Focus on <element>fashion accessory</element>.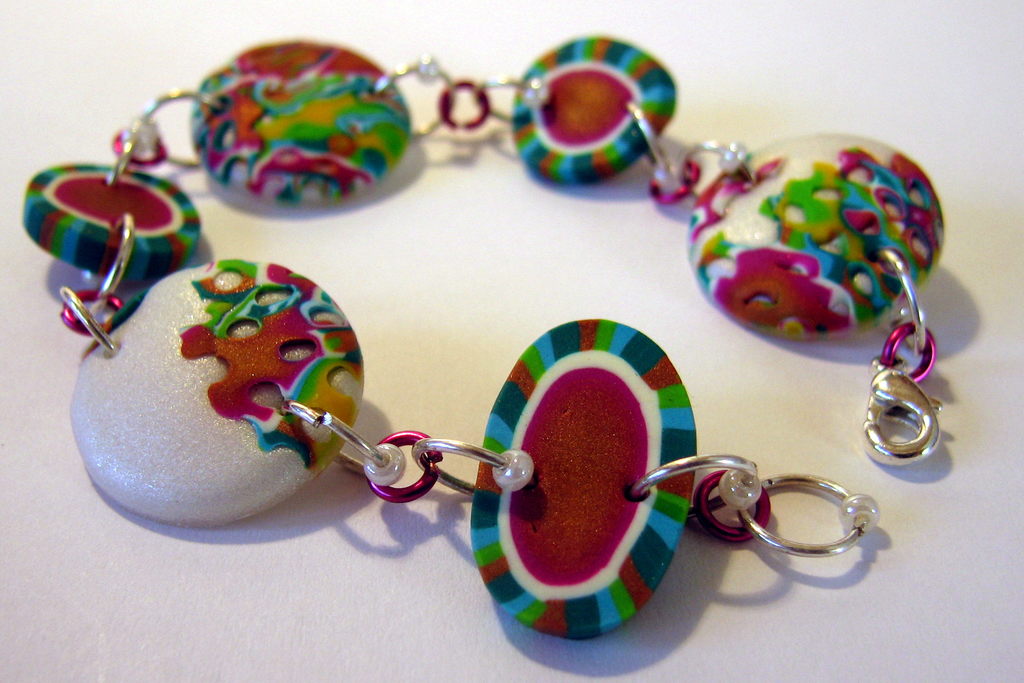
Focused at left=20, top=37, right=946, bottom=641.
